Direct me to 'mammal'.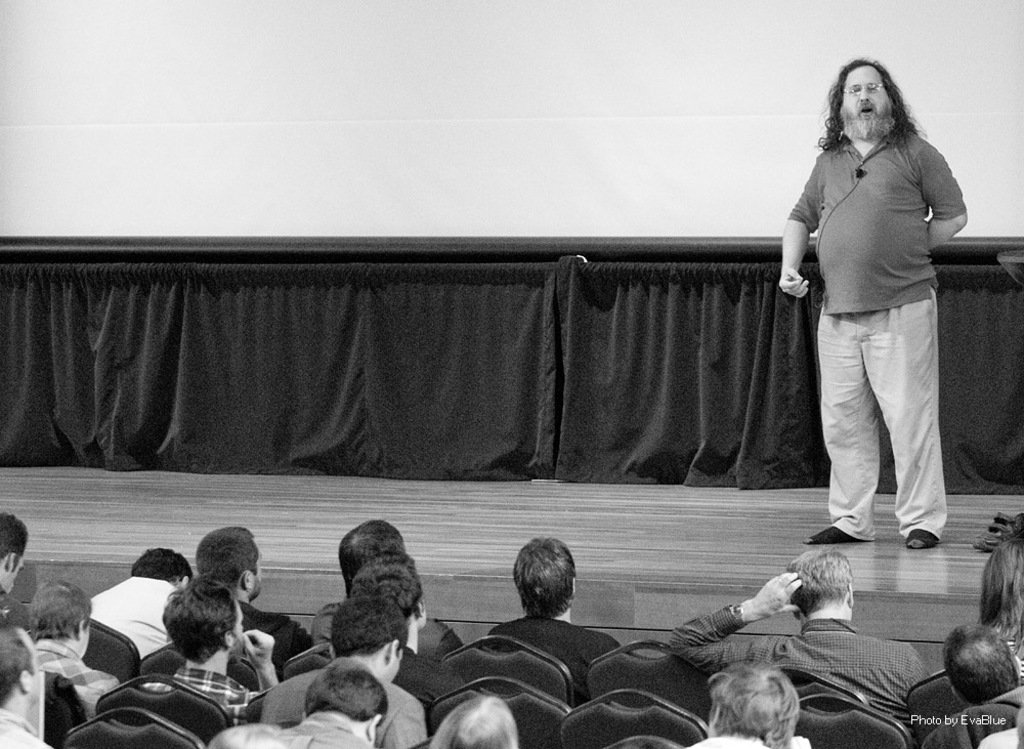
Direction: 484/529/620/707.
